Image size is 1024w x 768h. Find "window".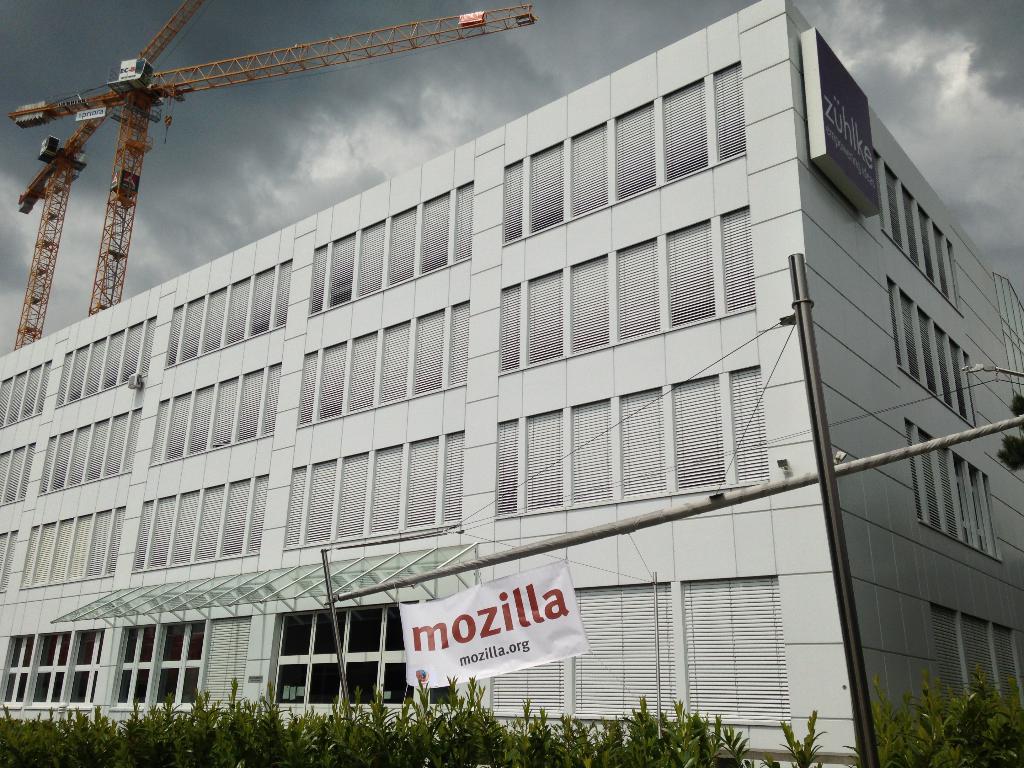
detection(889, 166, 908, 254).
